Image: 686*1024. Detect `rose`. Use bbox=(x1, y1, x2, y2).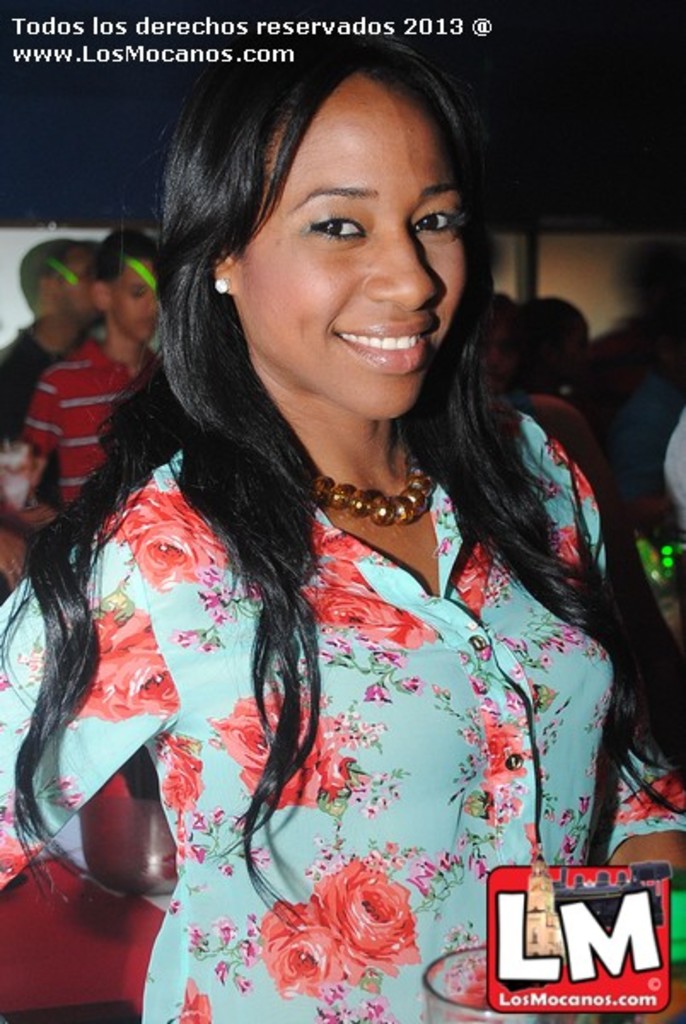
bbox=(265, 898, 341, 997).
